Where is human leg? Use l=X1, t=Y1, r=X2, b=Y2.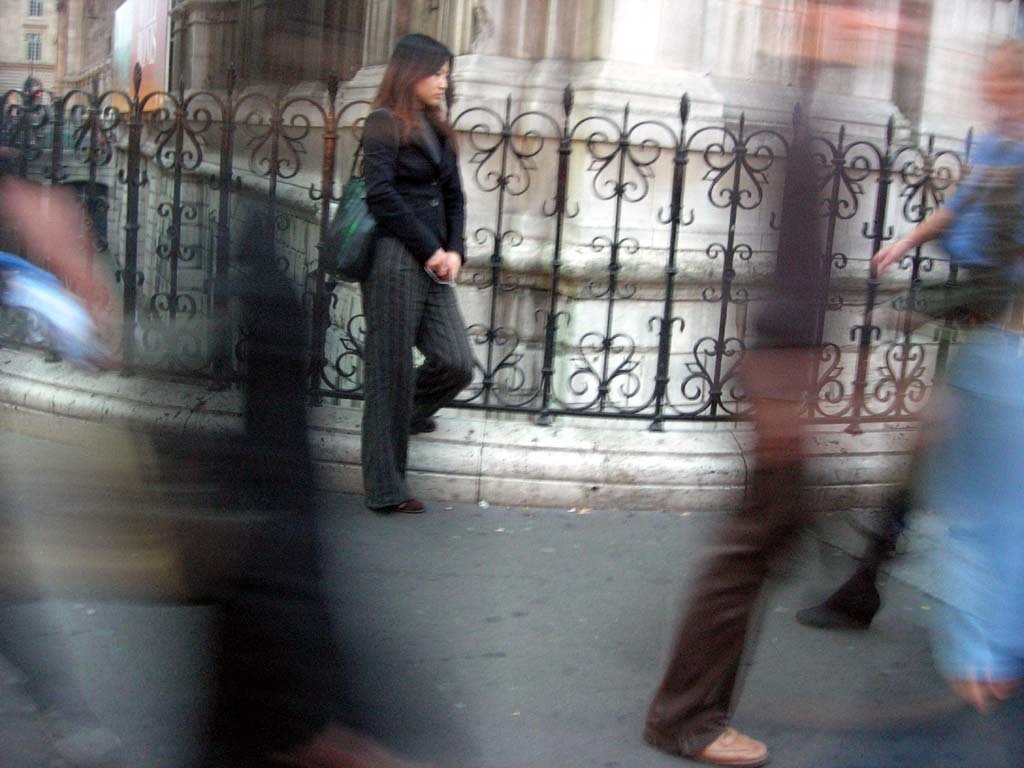
l=408, t=275, r=478, b=430.
